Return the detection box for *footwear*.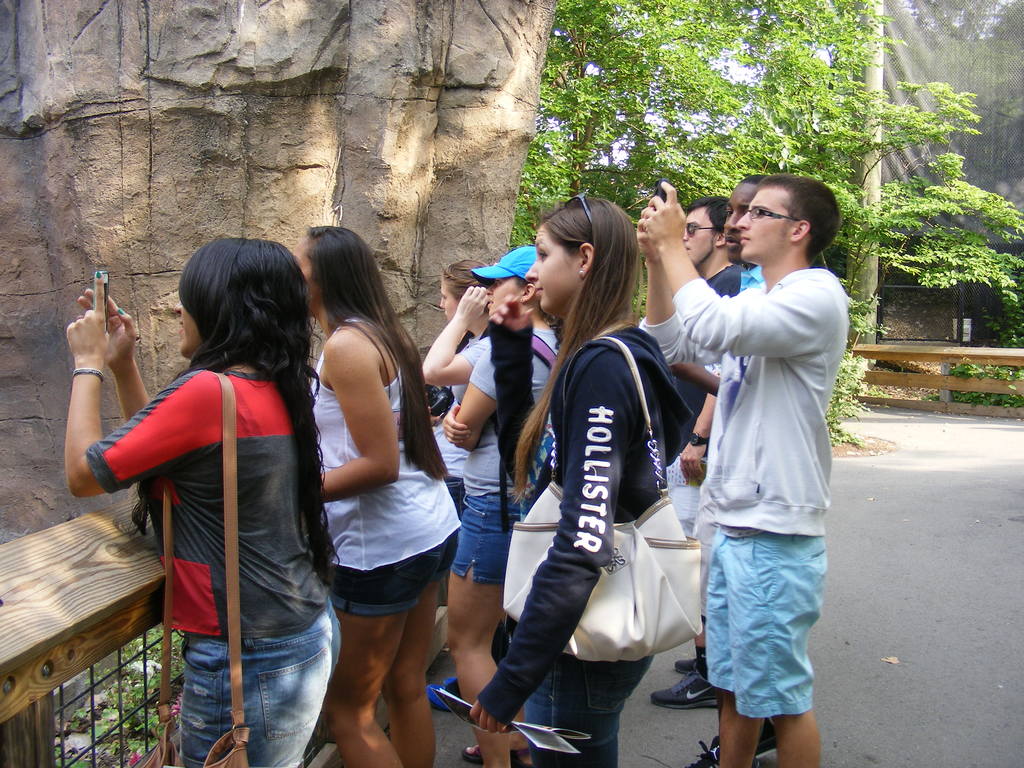
443 676 456 688.
